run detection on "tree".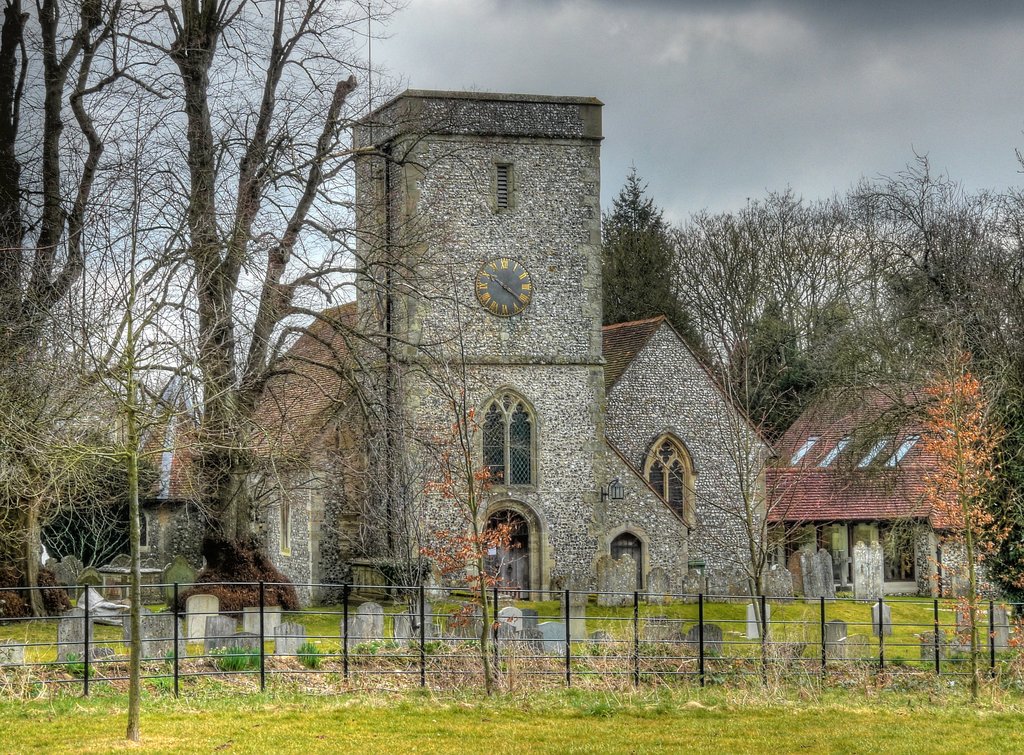
Result: x1=1, y1=0, x2=495, y2=624.
